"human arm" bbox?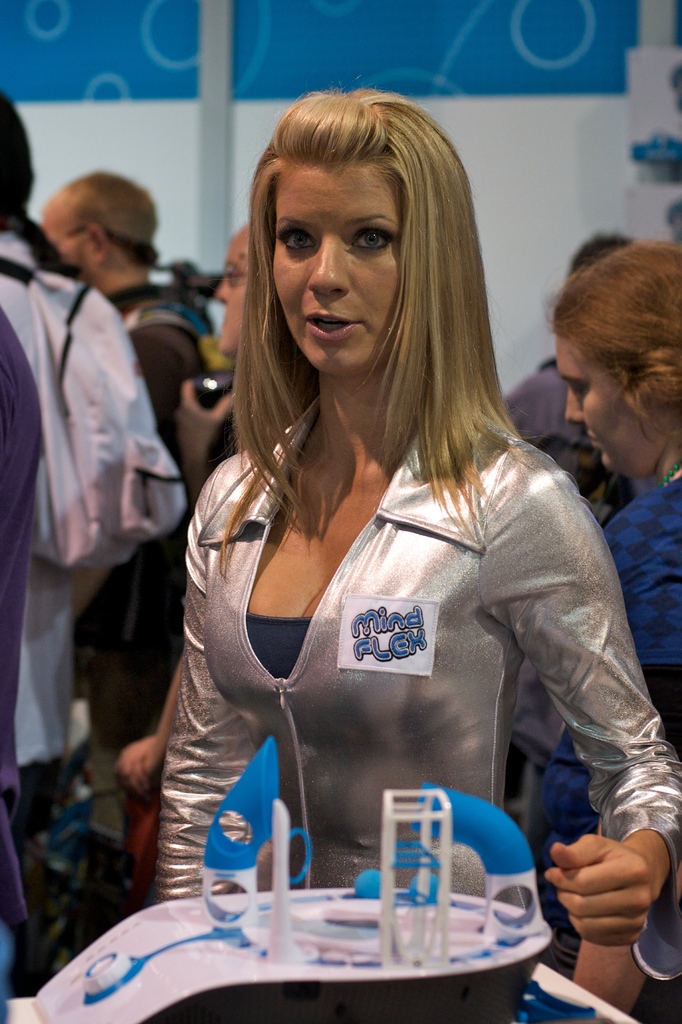
rect(553, 528, 681, 1014)
